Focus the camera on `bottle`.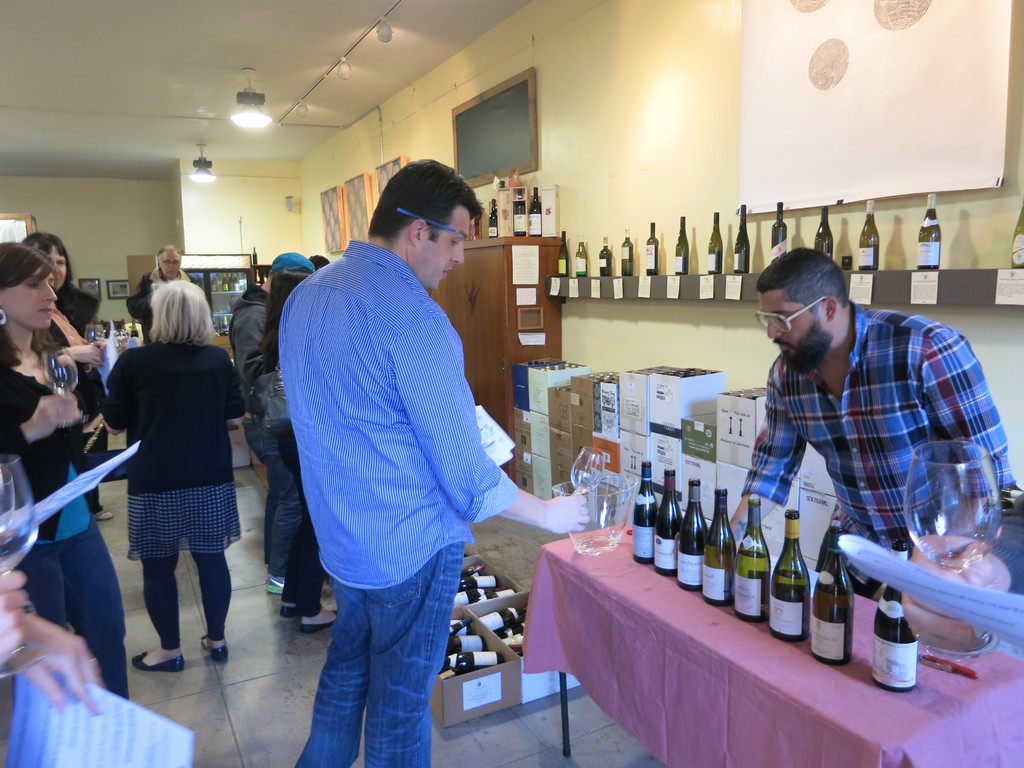
Focus region: {"left": 1010, "top": 200, "right": 1023, "bottom": 276}.
